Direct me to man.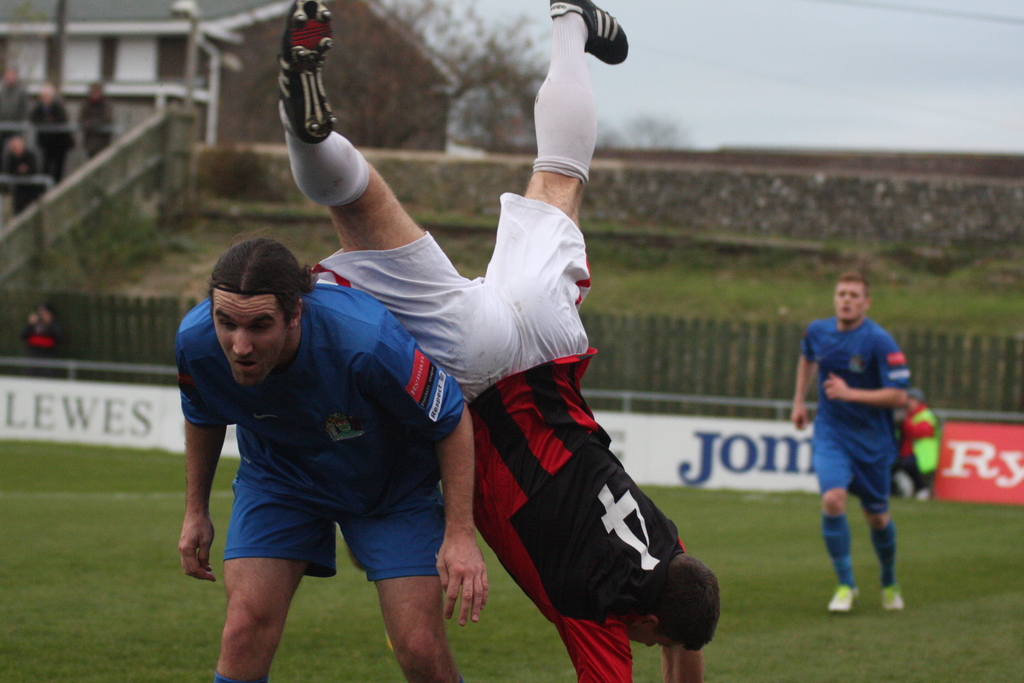
Direction: Rect(273, 0, 723, 682).
